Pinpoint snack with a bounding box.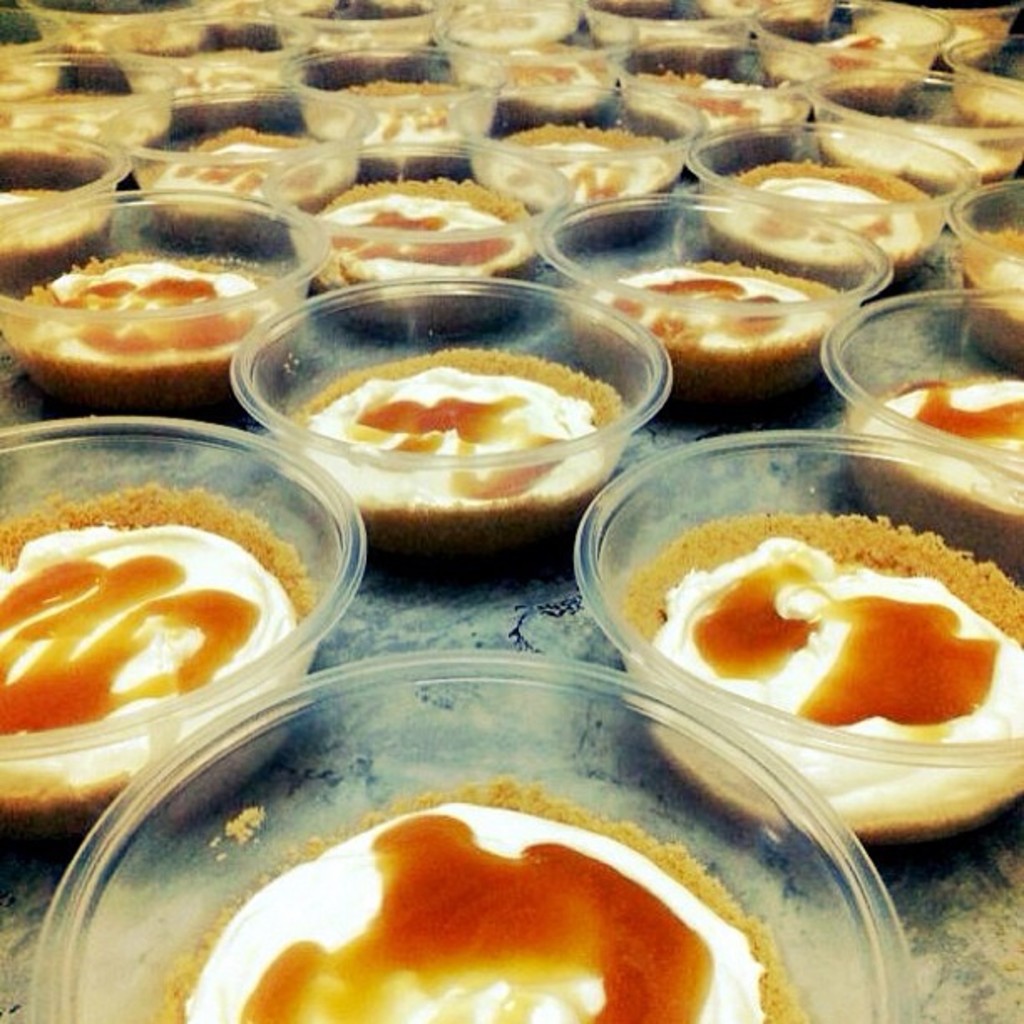
{"left": 0, "top": 490, "right": 320, "bottom": 830}.
